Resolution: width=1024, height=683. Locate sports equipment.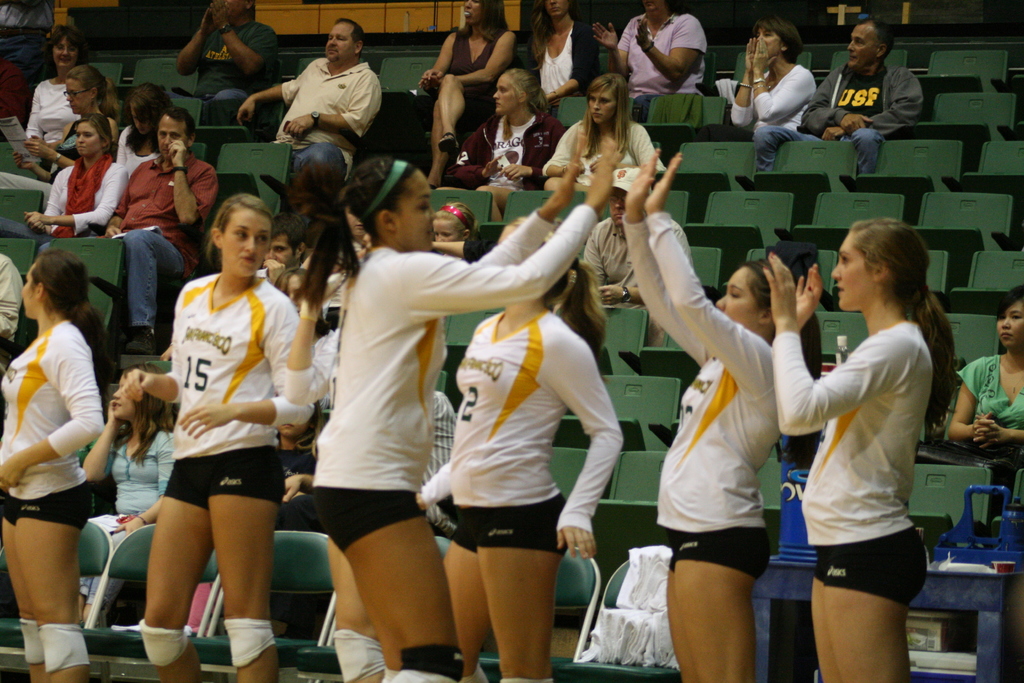
(x1=35, y1=621, x2=89, y2=673).
